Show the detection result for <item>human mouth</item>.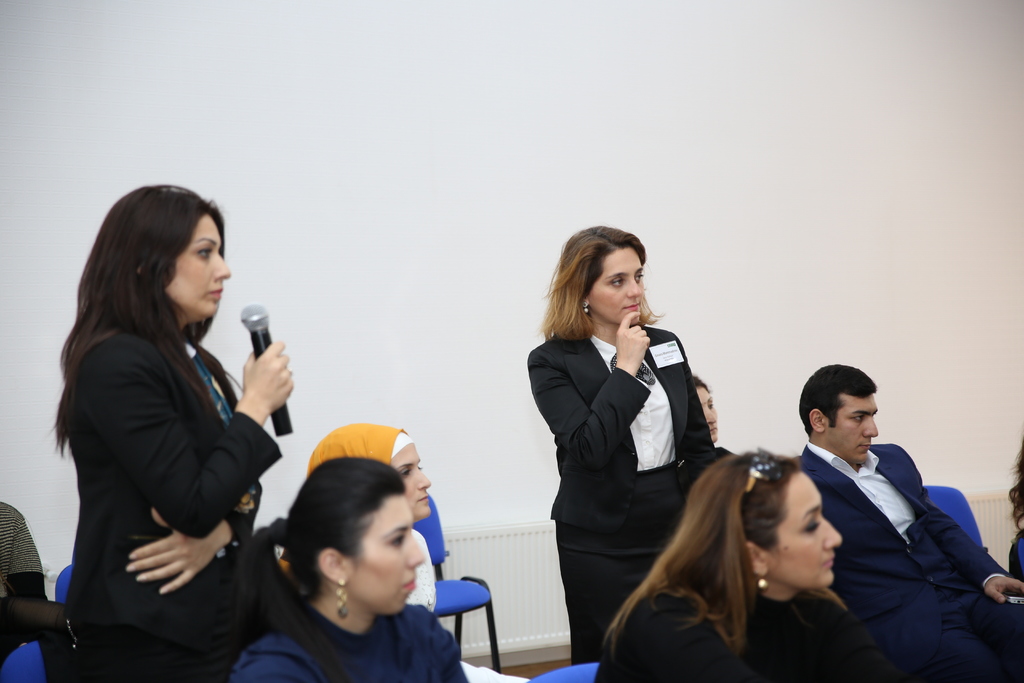
select_region(403, 578, 416, 597).
